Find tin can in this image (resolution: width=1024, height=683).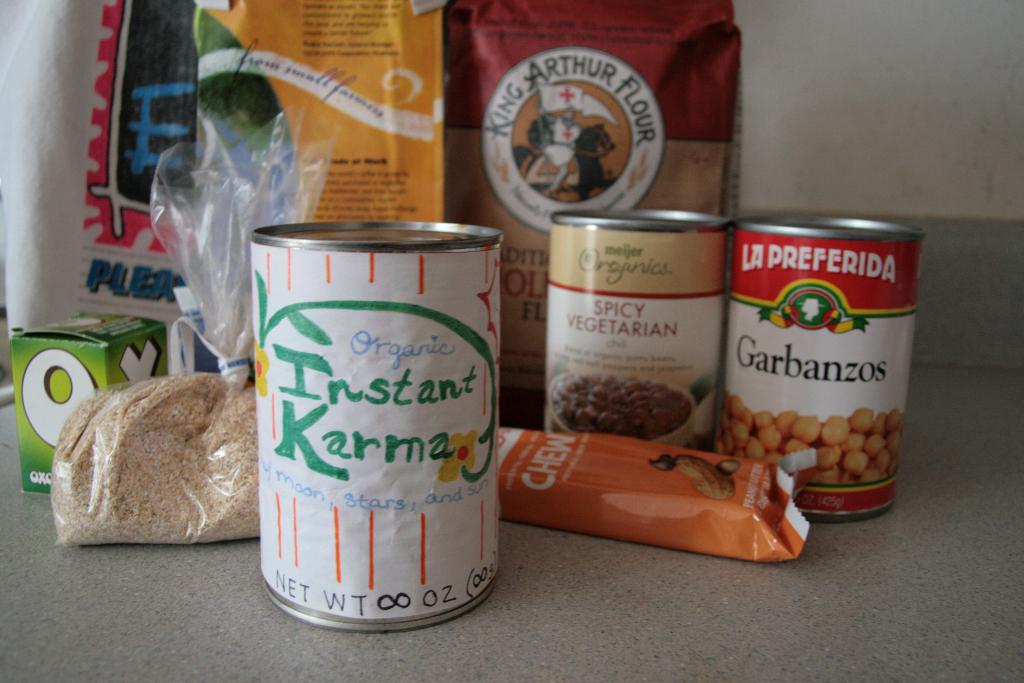
[729, 212, 926, 523].
